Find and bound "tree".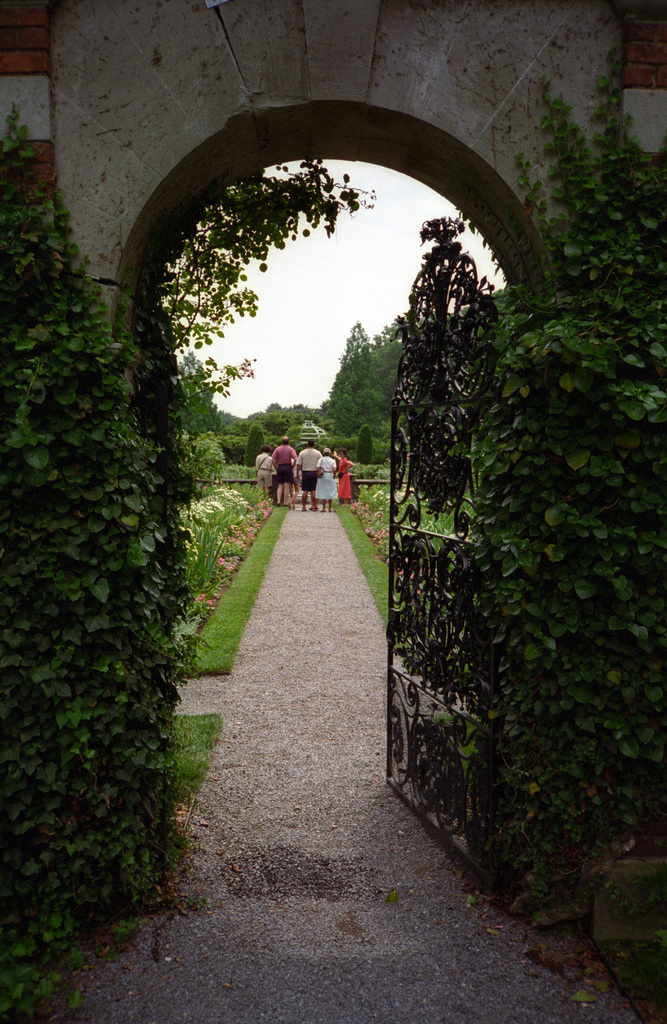
Bound: (243,406,285,430).
